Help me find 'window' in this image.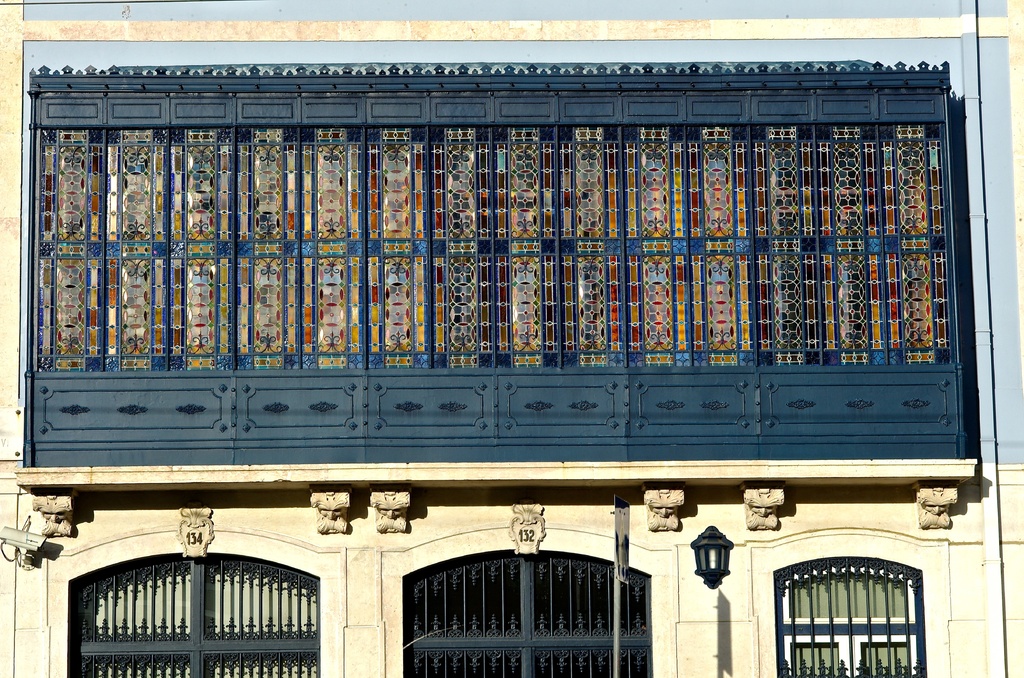
Found it: bbox(45, 501, 349, 677).
